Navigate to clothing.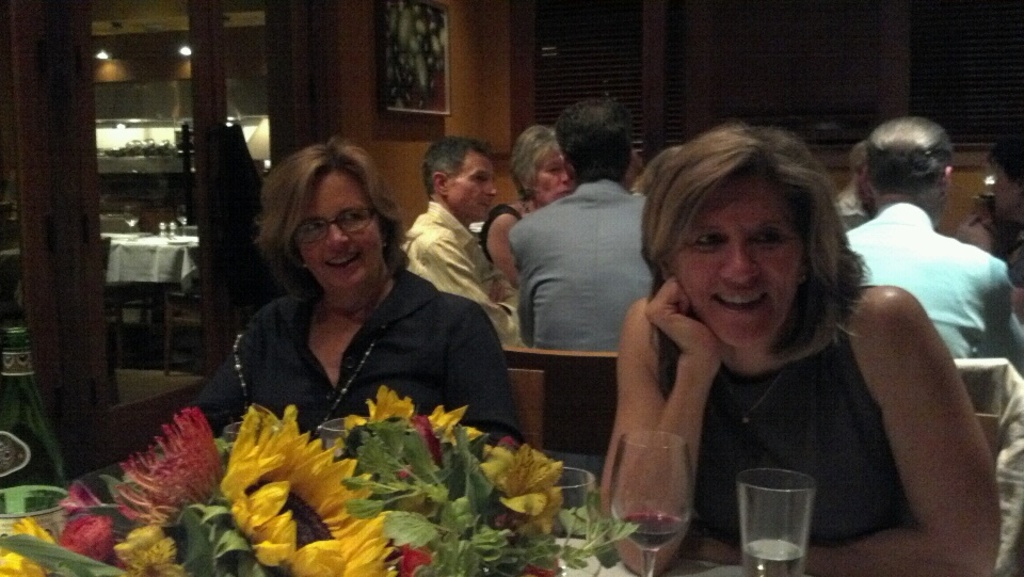
Navigation target: 826:181:873:229.
